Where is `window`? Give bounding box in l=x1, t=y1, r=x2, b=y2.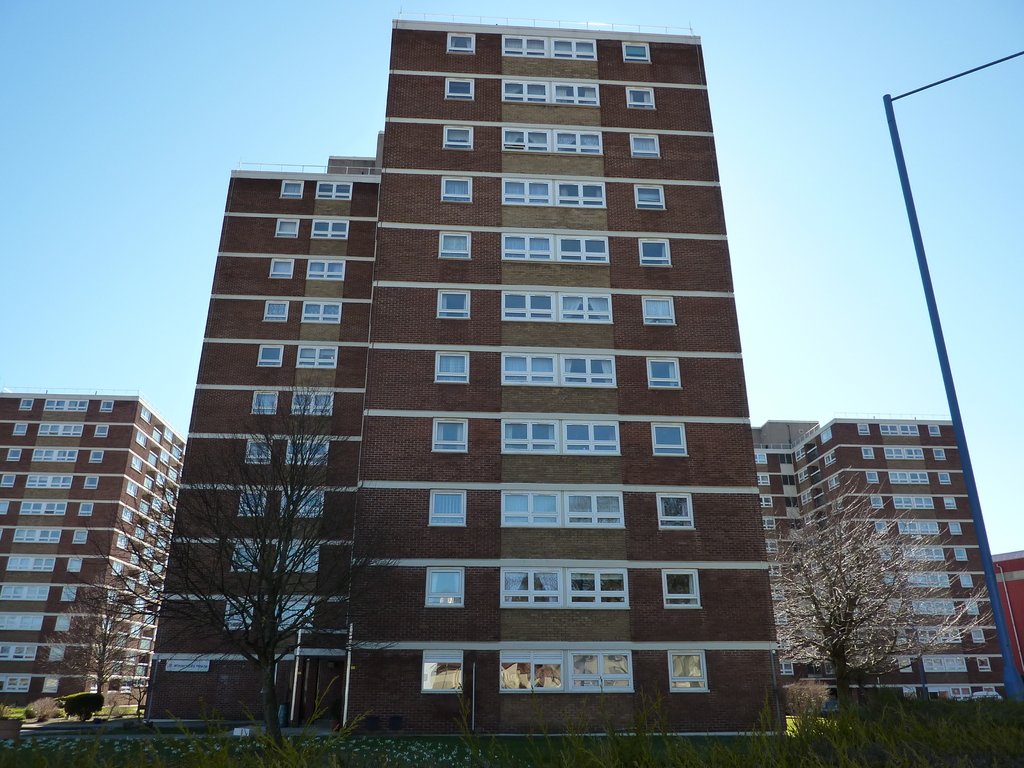
l=963, t=568, r=970, b=589.
